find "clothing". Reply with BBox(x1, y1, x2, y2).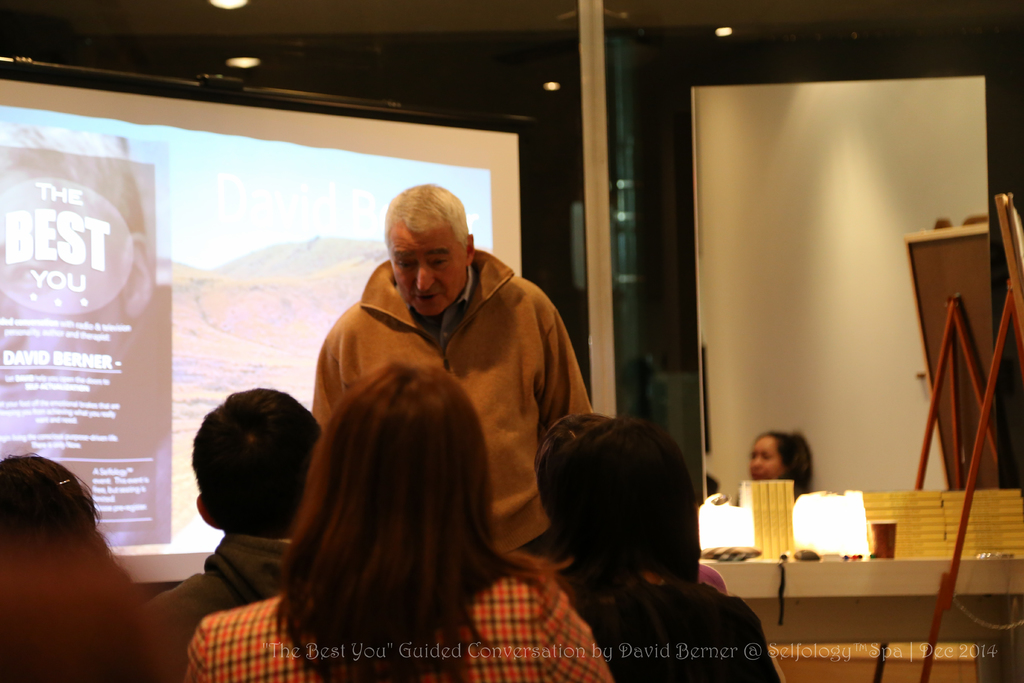
BBox(308, 215, 598, 560).
